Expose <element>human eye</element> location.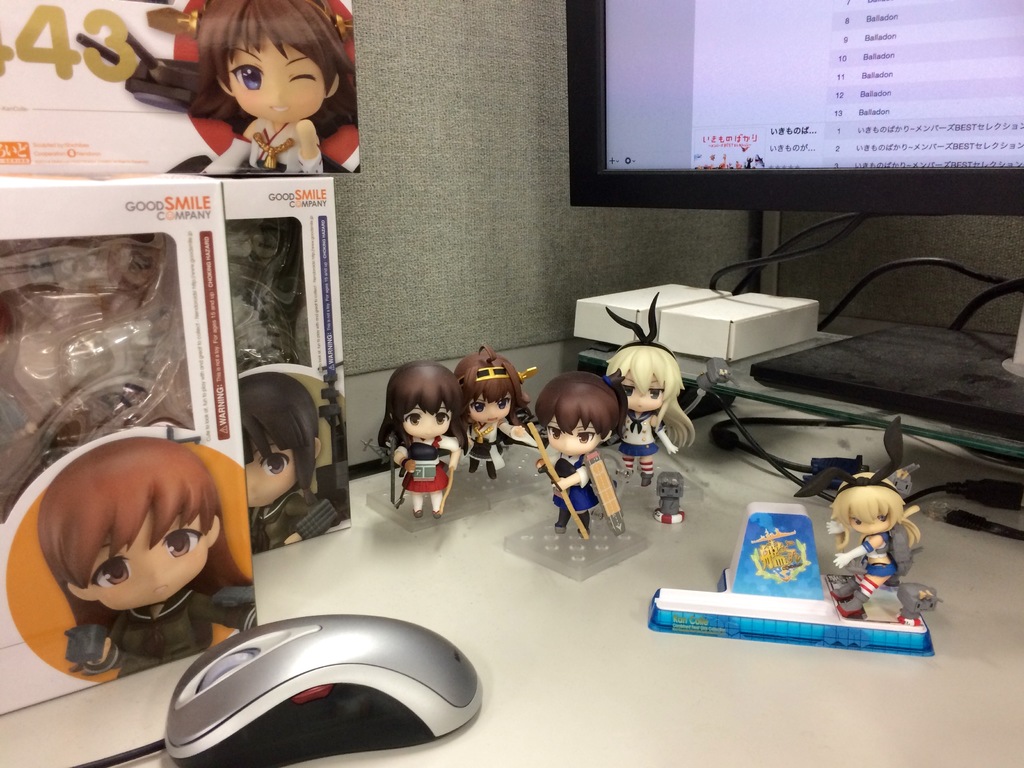
Exposed at 496,399,508,410.
